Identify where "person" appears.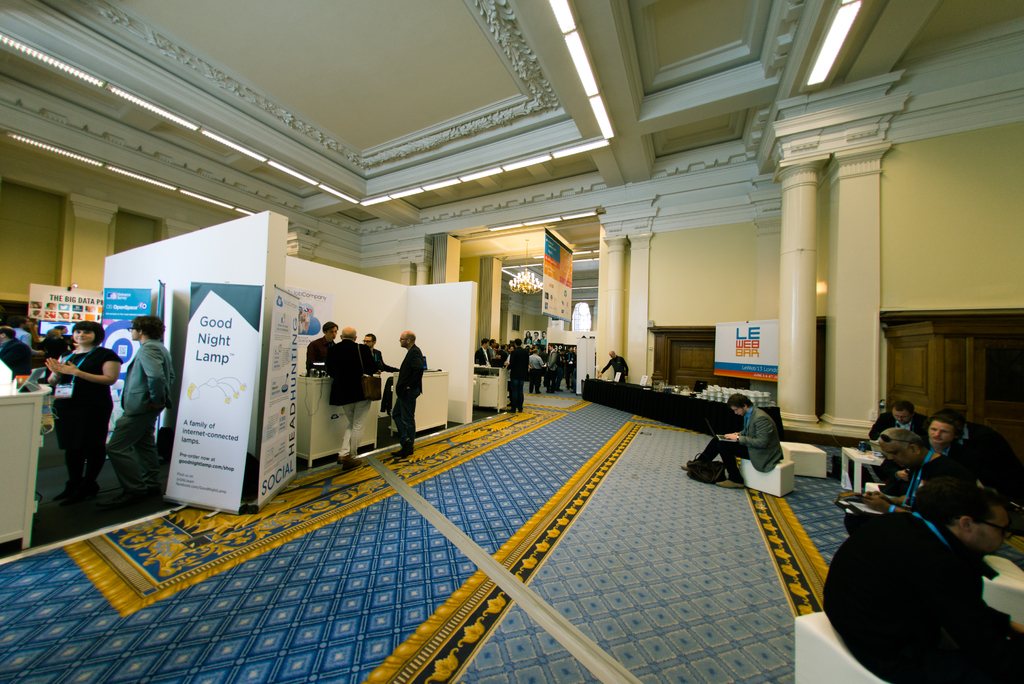
Appears at (877,430,916,487).
